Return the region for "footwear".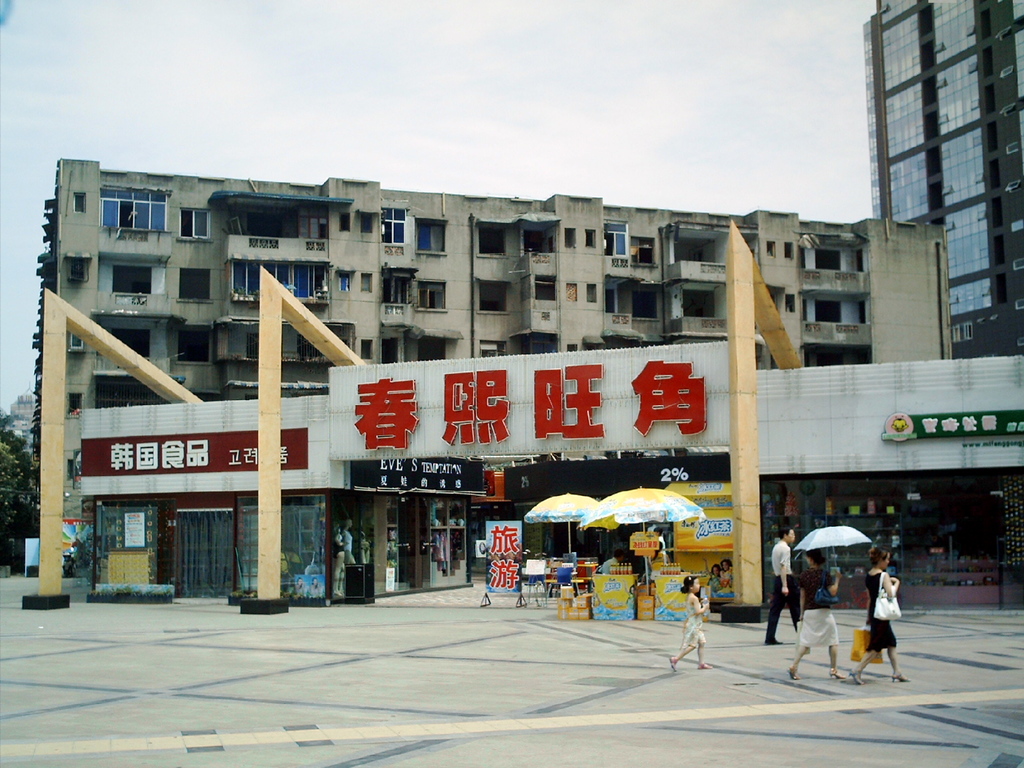
[891,678,909,684].
